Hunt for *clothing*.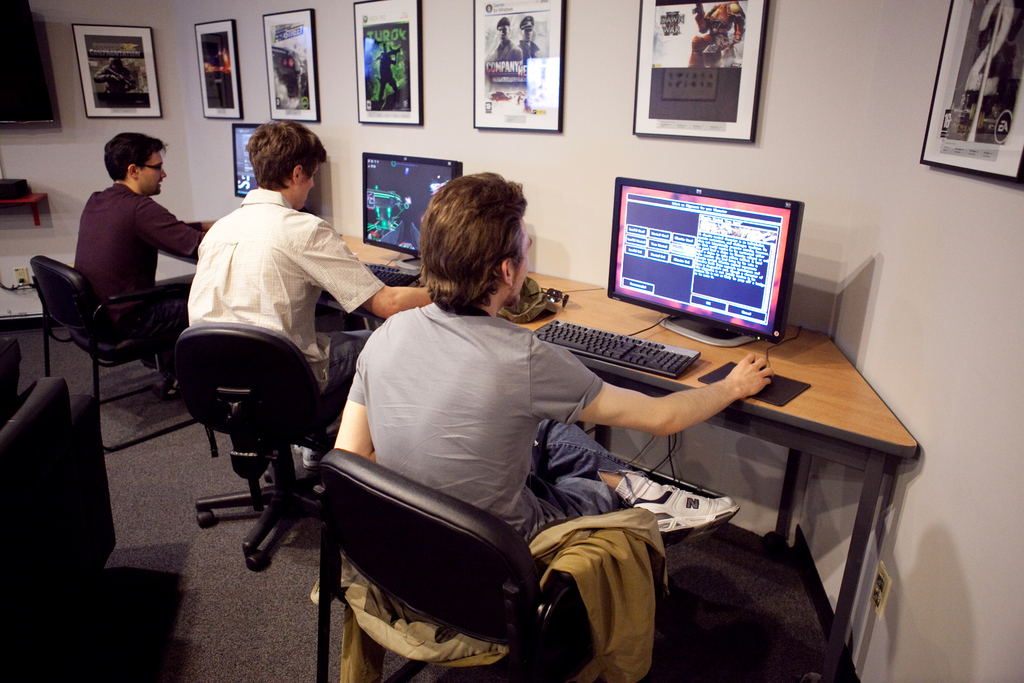
Hunted down at x1=346, y1=295, x2=651, y2=543.
